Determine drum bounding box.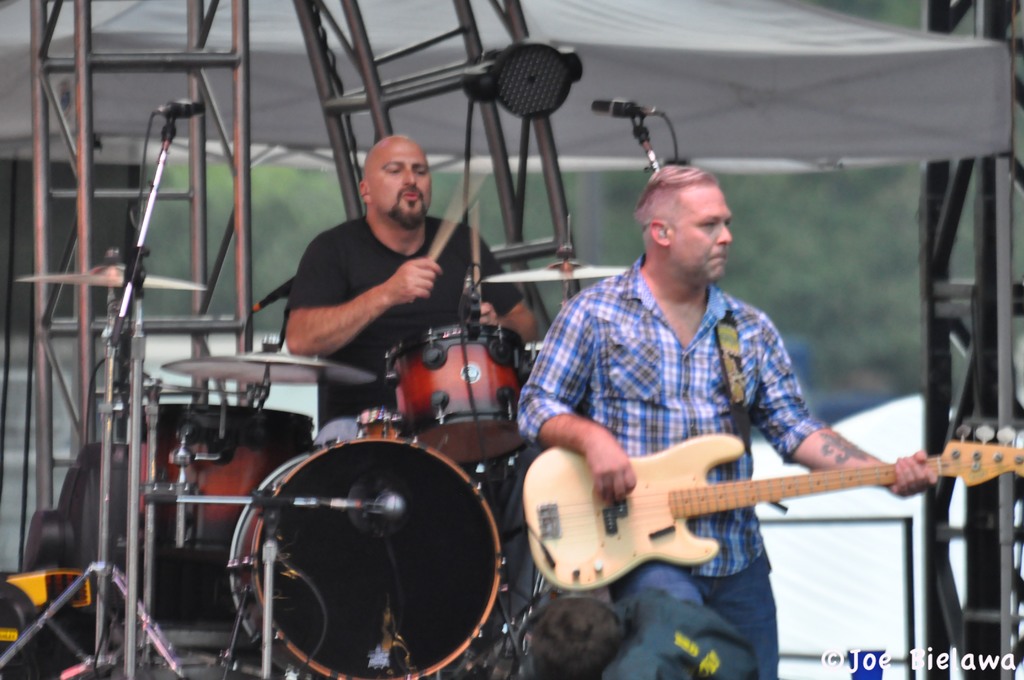
Determined: {"x1": 227, "y1": 435, "x2": 506, "y2": 679}.
